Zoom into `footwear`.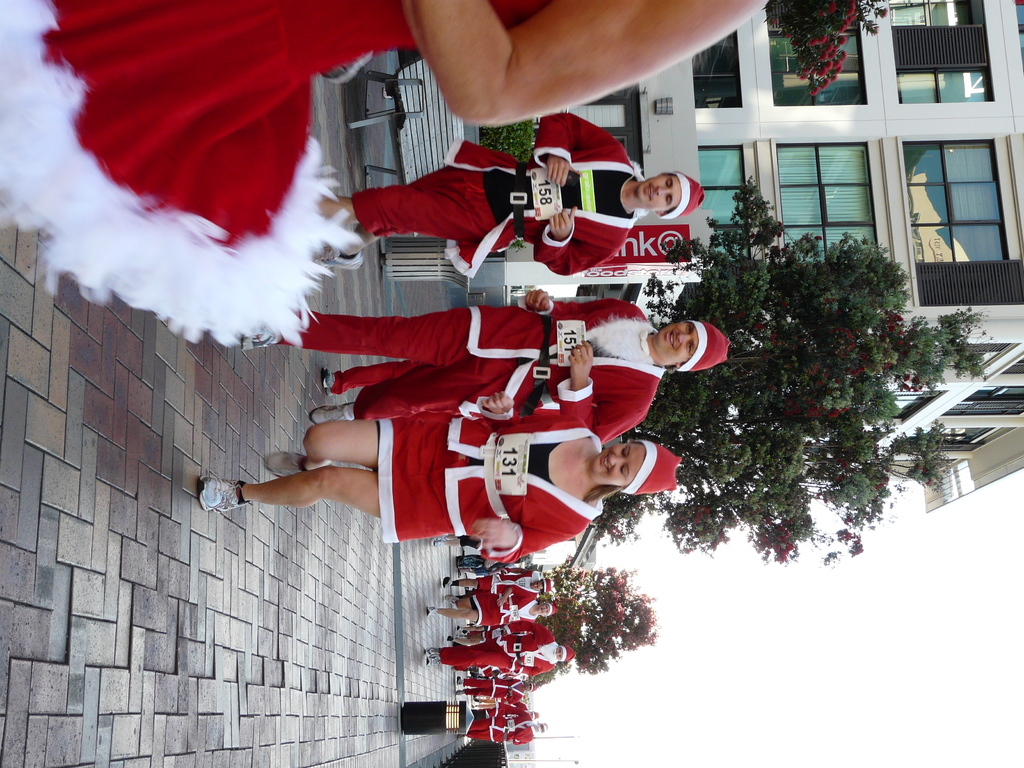
Zoom target: 432, 535, 444, 547.
